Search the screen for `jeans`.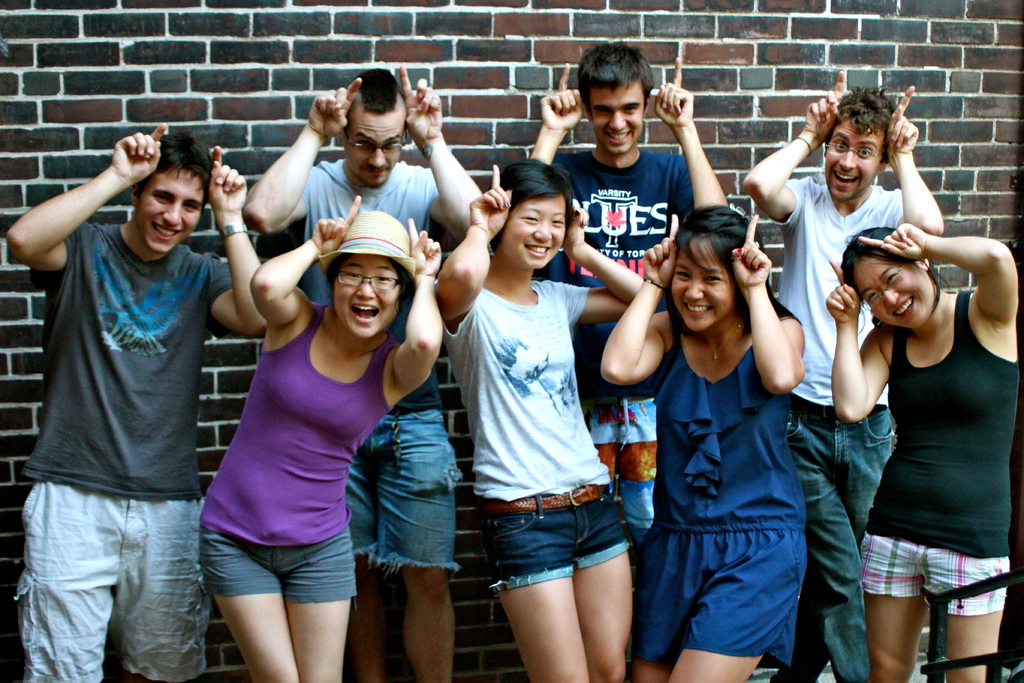
Found at [x1=771, y1=399, x2=892, y2=682].
